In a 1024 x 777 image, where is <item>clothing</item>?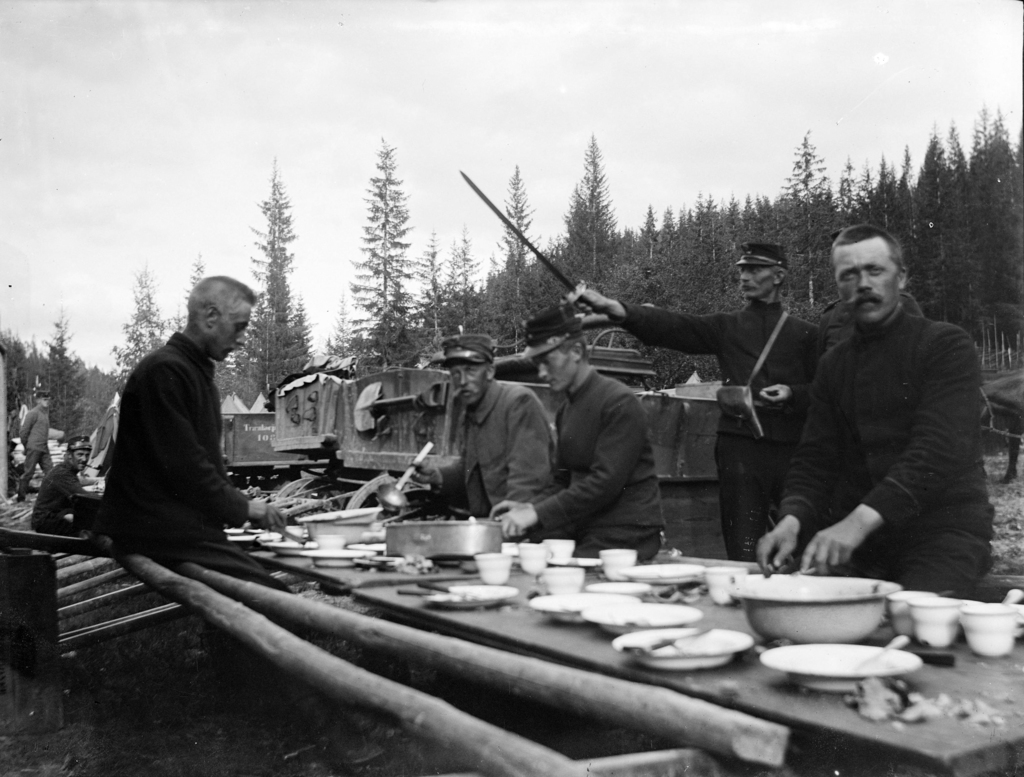
88:298:275:566.
